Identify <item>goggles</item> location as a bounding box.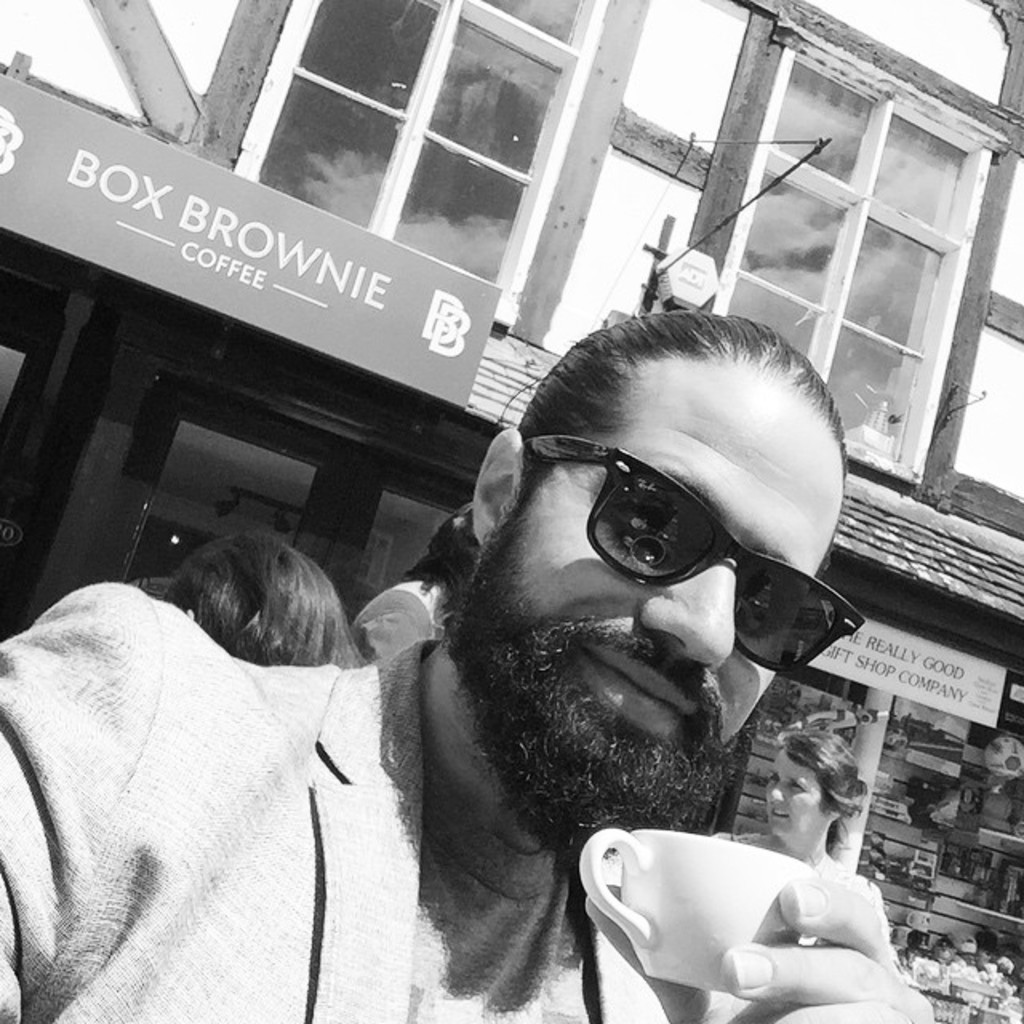
select_region(523, 437, 875, 677).
